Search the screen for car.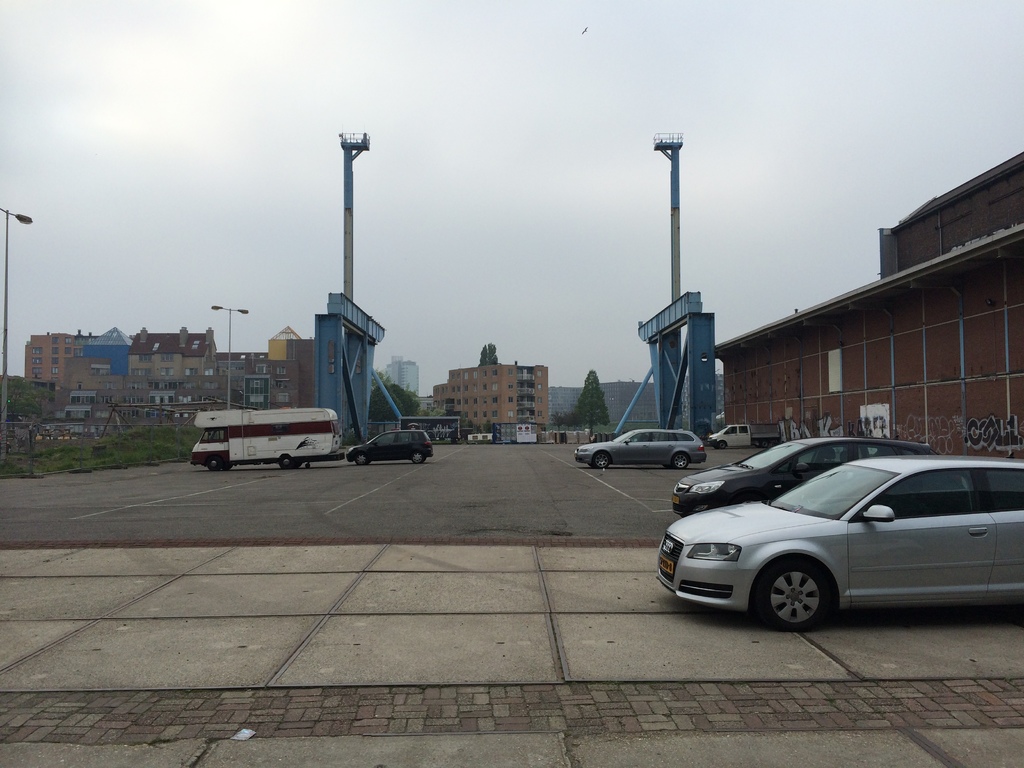
Found at Rect(671, 439, 945, 520).
